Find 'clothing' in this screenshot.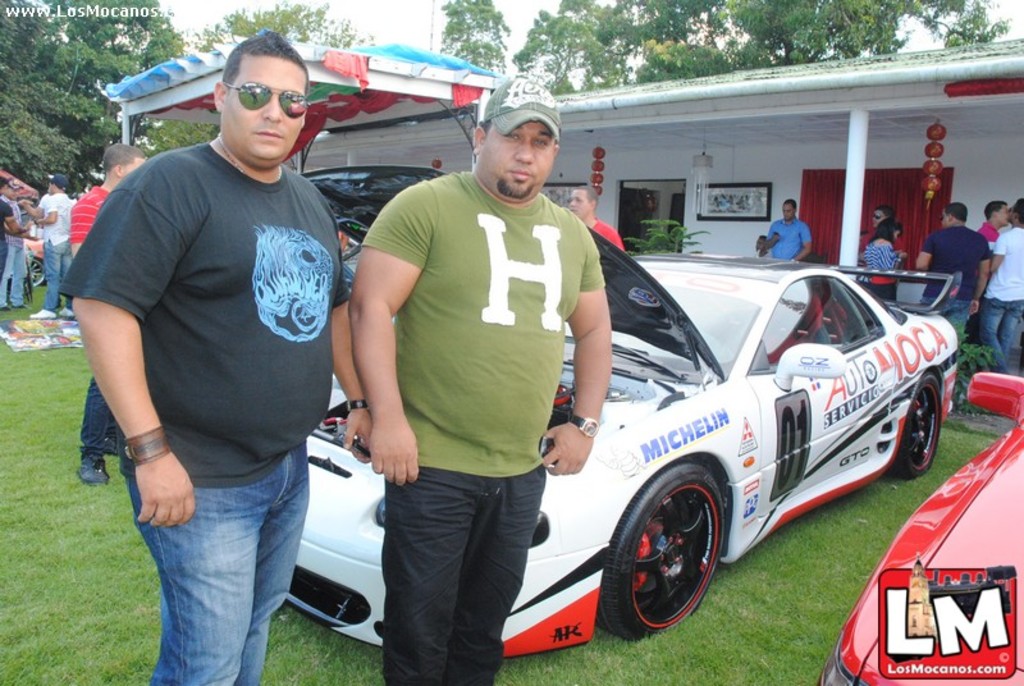
The bounding box for 'clothing' is bbox(42, 196, 69, 310).
